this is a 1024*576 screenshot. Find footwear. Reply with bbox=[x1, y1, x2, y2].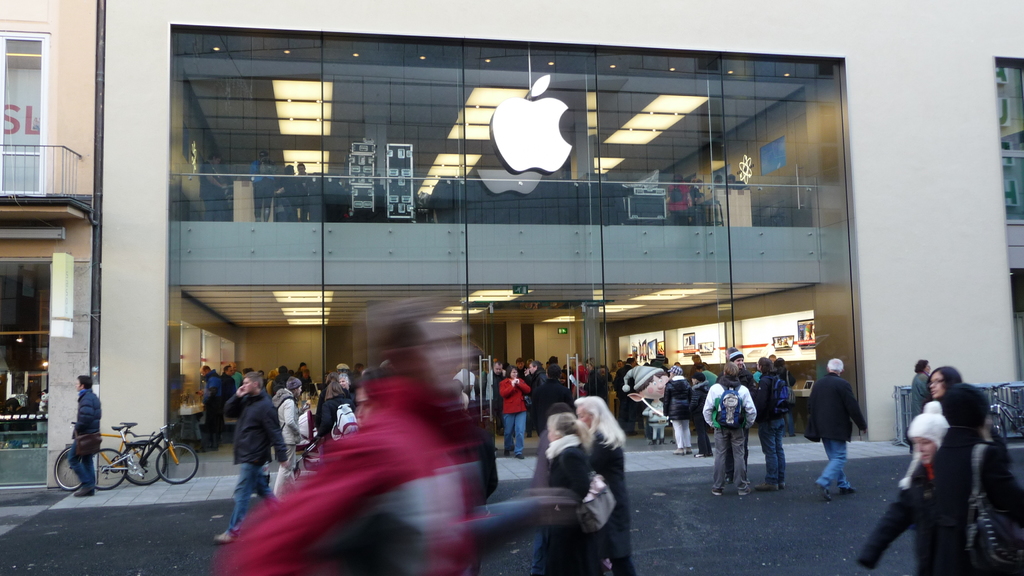
bbox=[737, 486, 750, 495].
